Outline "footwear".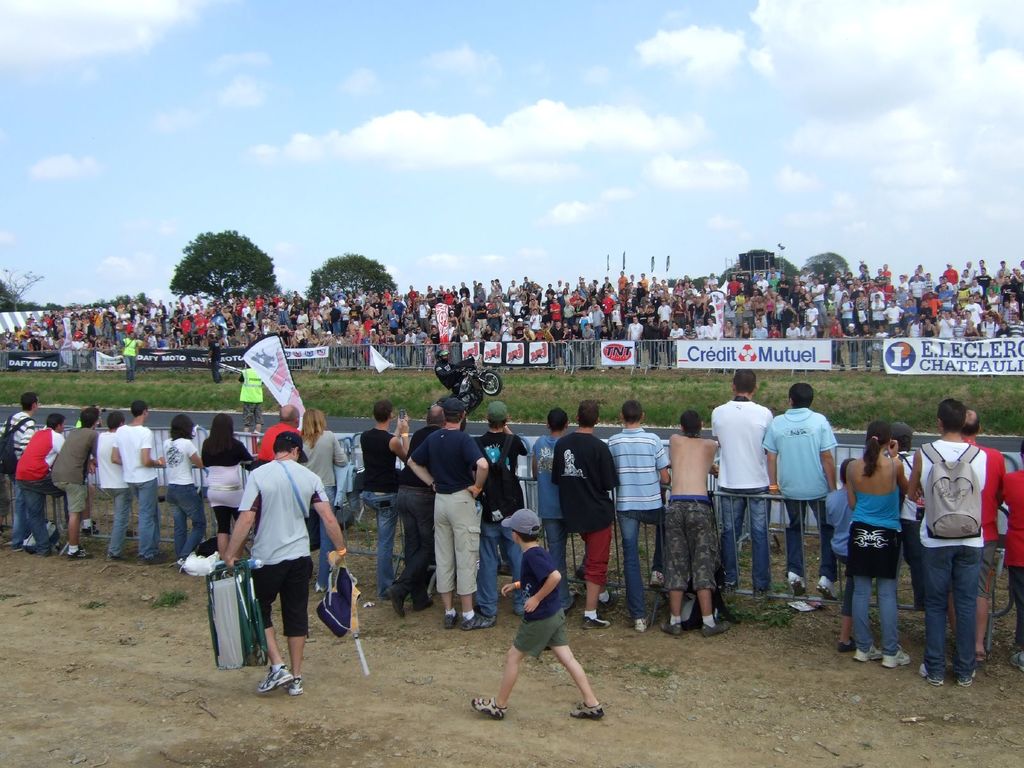
Outline: {"left": 260, "top": 665, "right": 292, "bottom": 697}.
